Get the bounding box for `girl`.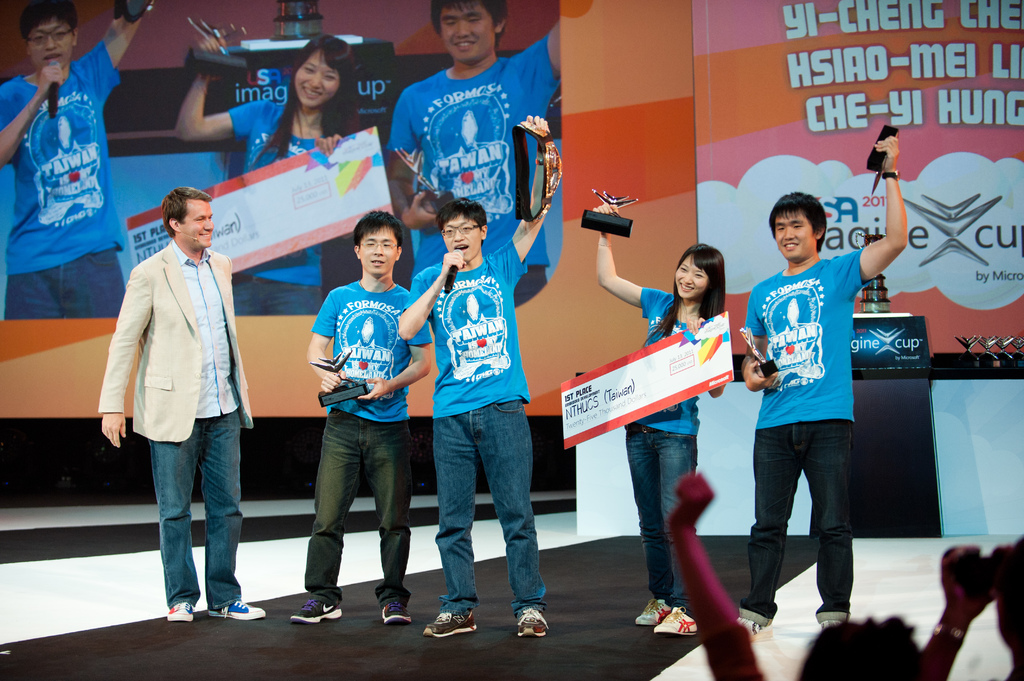
box(590, 187, 732, 623).
